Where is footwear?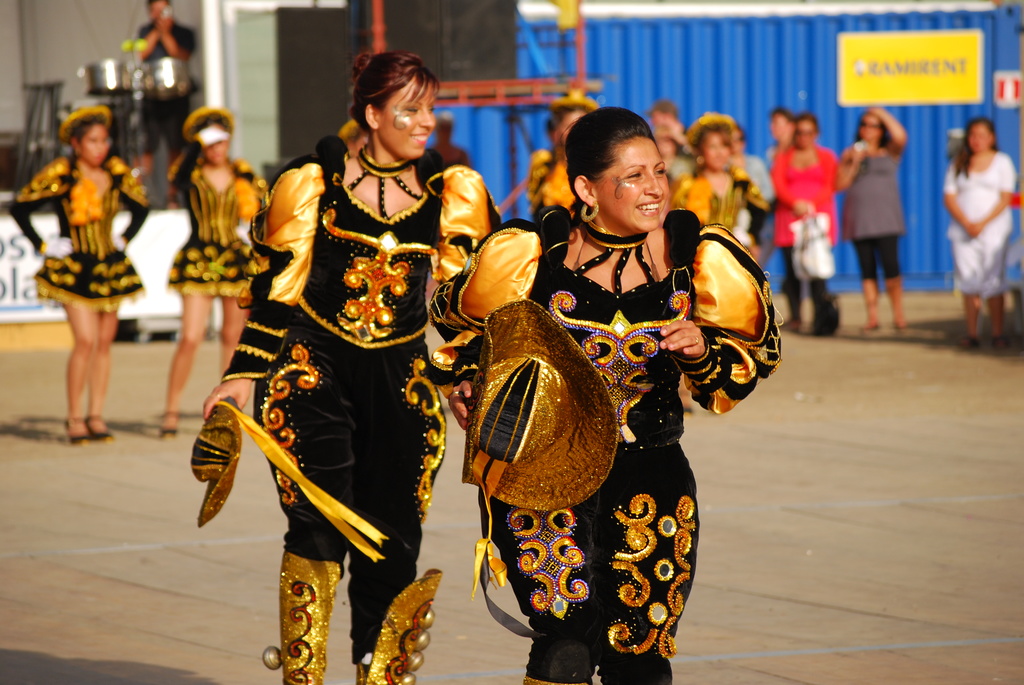
783,317,806,337.
